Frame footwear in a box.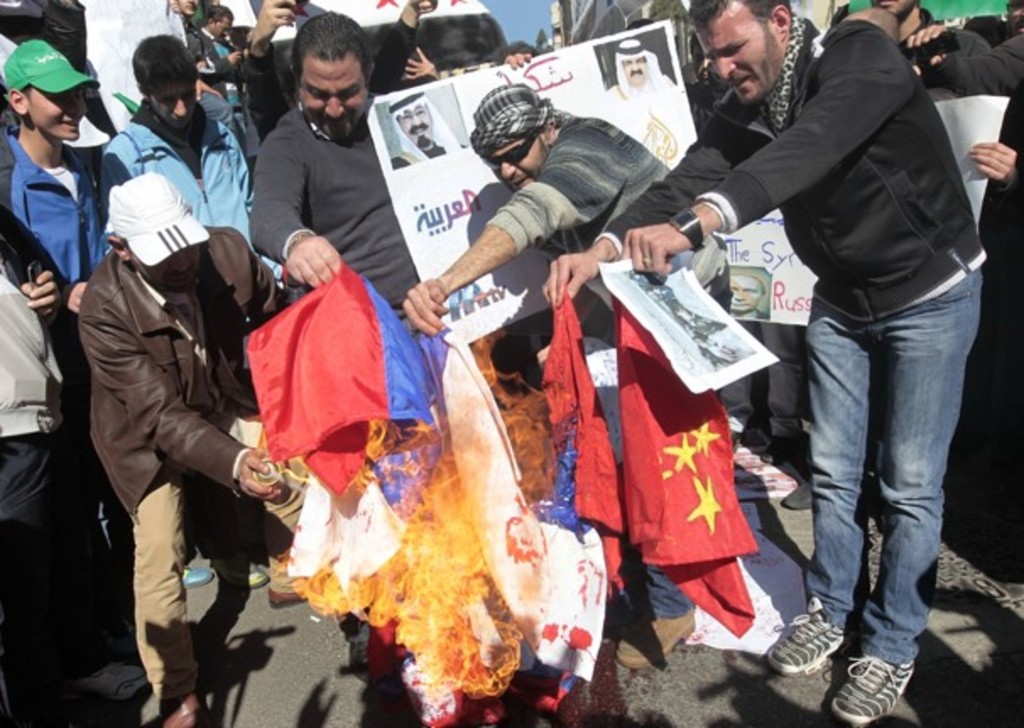
(x1=765, y1=424, x2=796, y2=456).
